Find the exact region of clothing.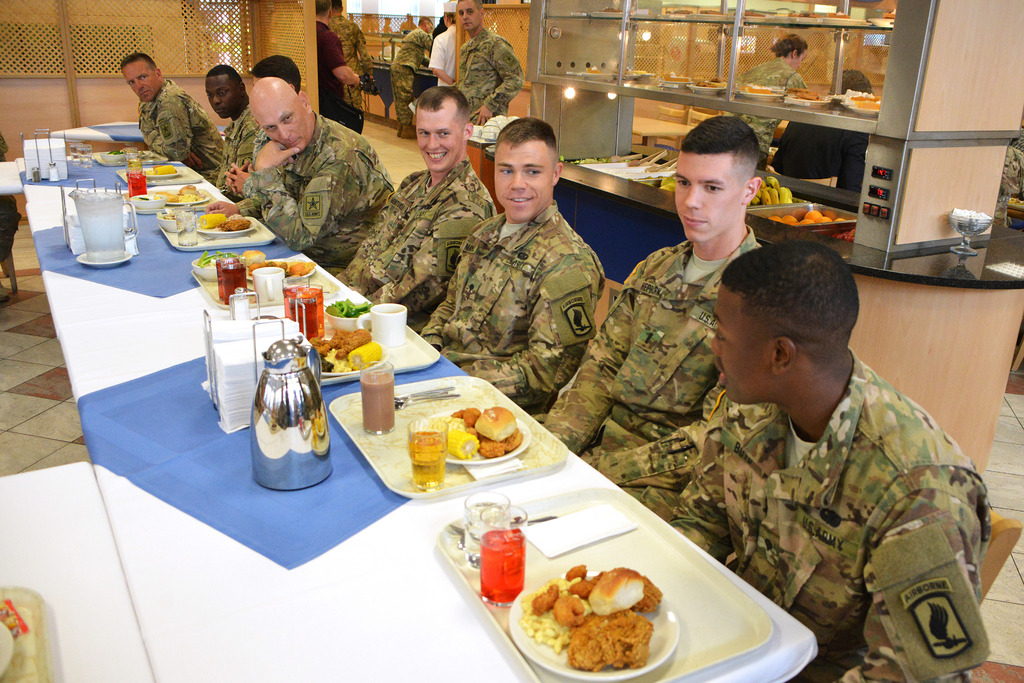
Exact region: (0, 134, 21, 260).
